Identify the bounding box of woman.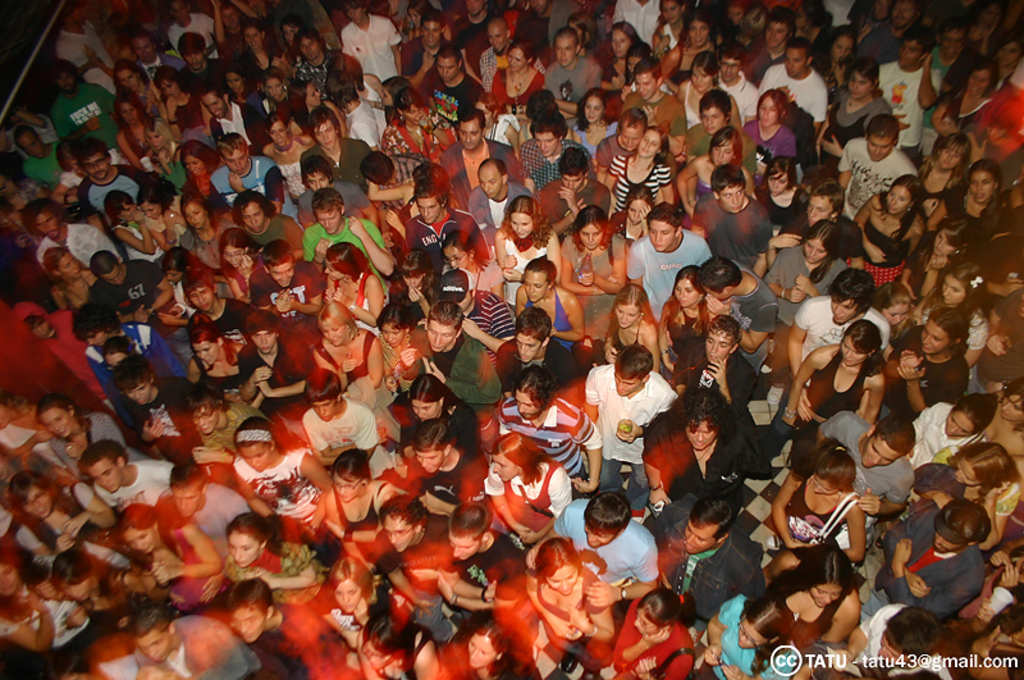
x1=680 y1=134 x2=754 y2=227.
